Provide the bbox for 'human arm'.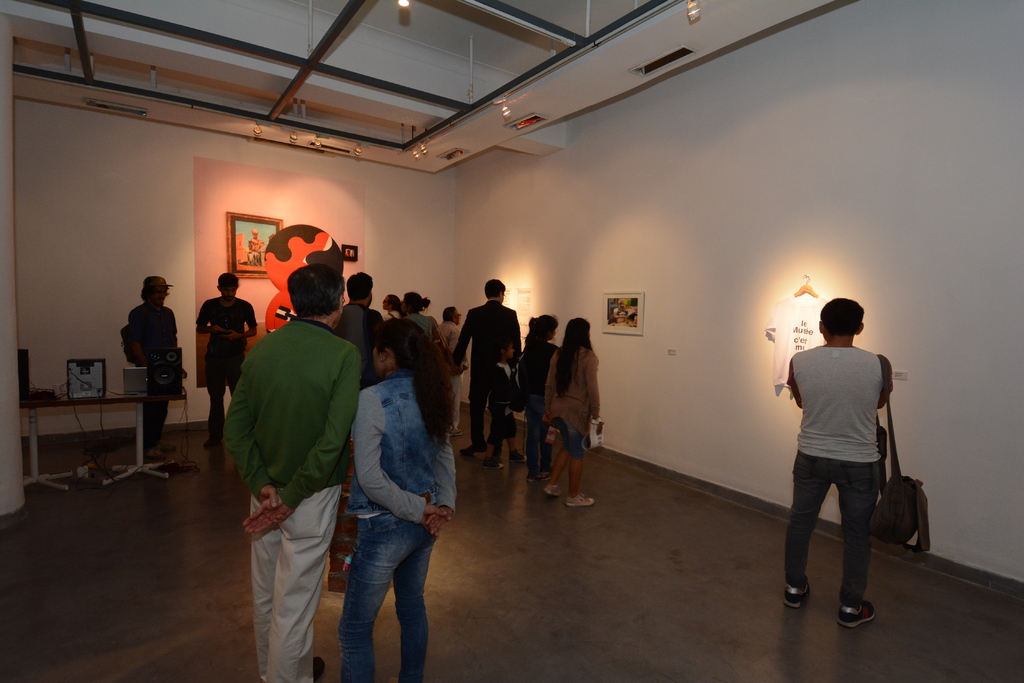
<region>779, 353, 803, 408</region>.
